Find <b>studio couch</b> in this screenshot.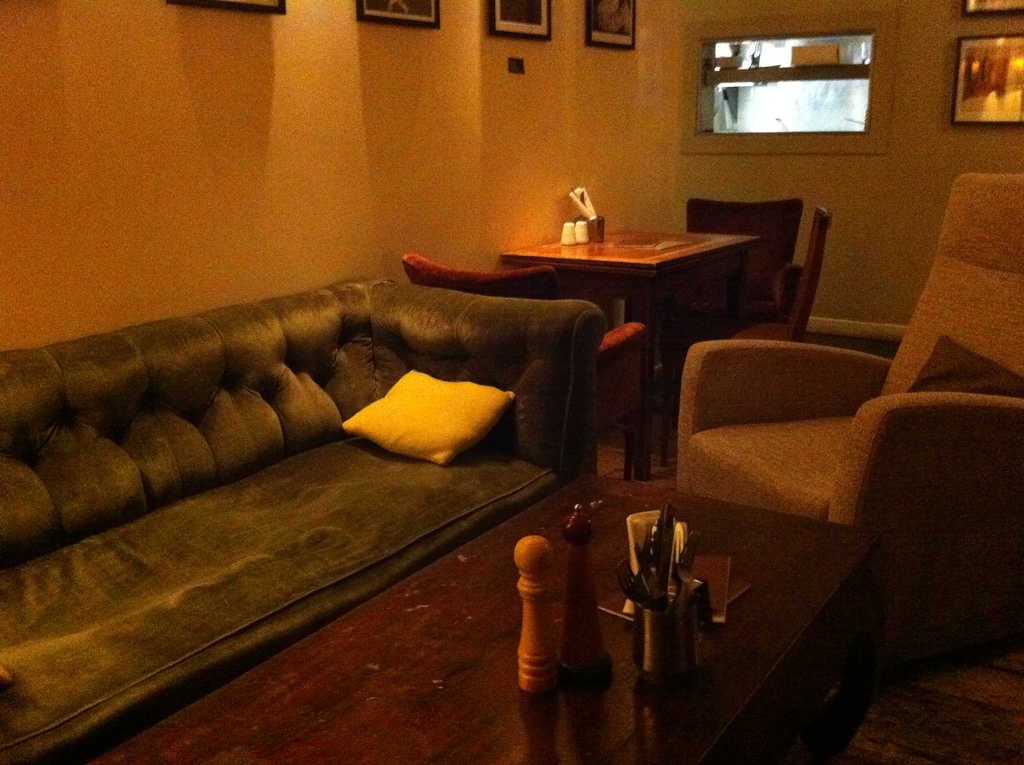
The bounding box for <b>studio couch</b> is Rect(675, 172, 1022, 679).
